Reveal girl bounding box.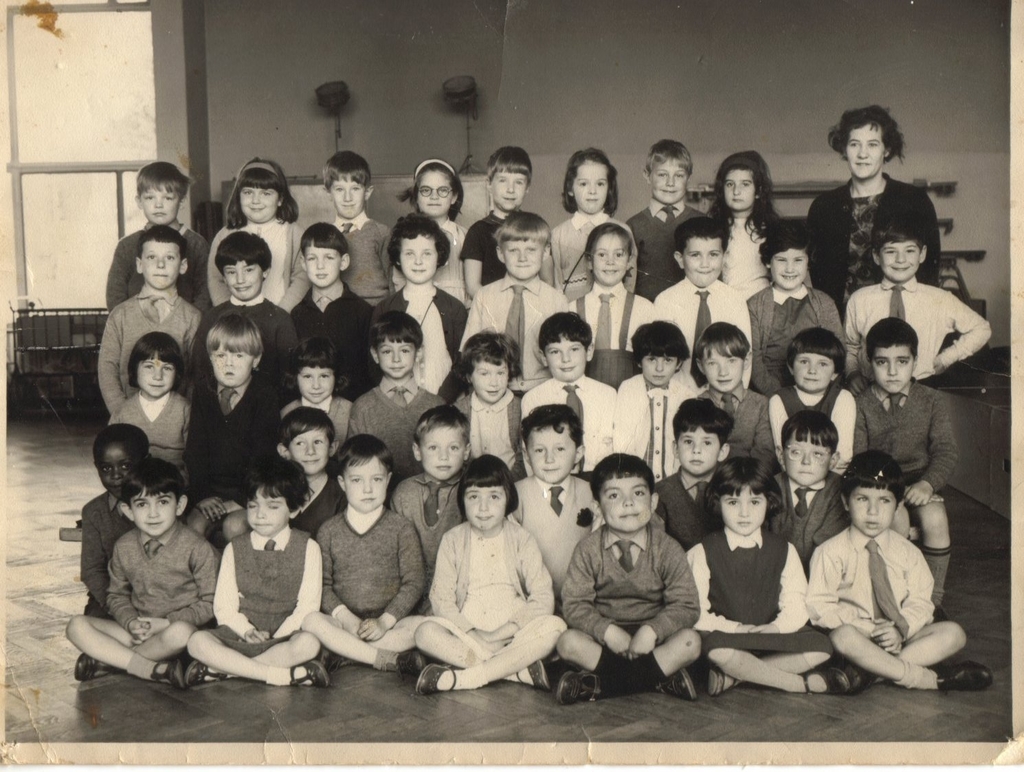
Revealed: (left=203, top=157, right=299, bottom=309).
